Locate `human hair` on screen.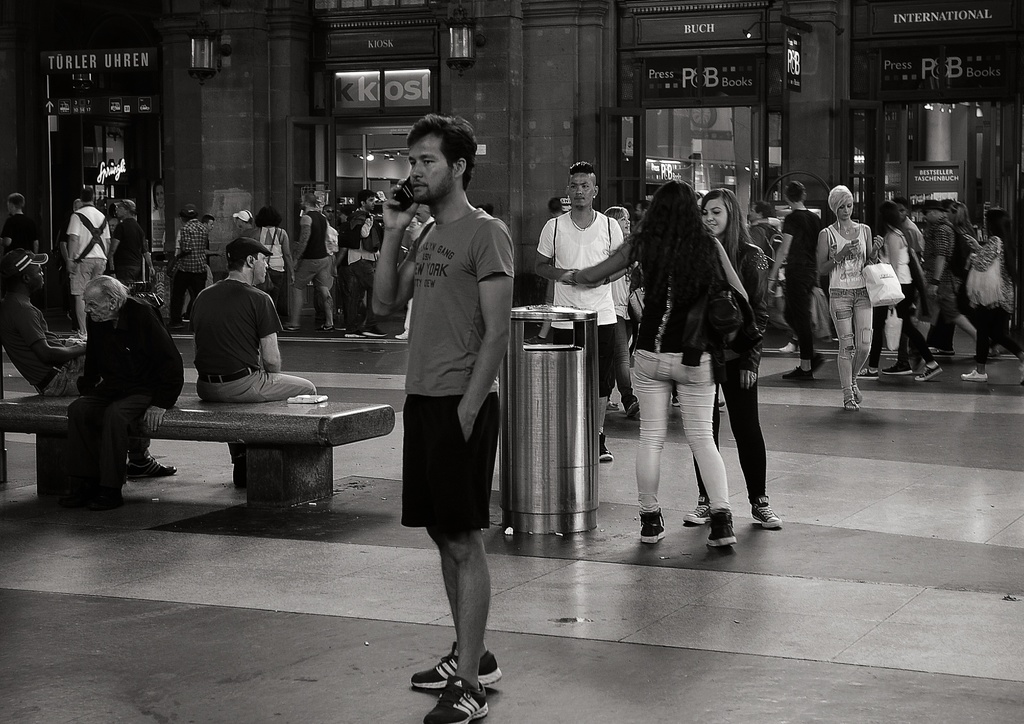
On screen at bbox=[355, 188, 378, 203].
